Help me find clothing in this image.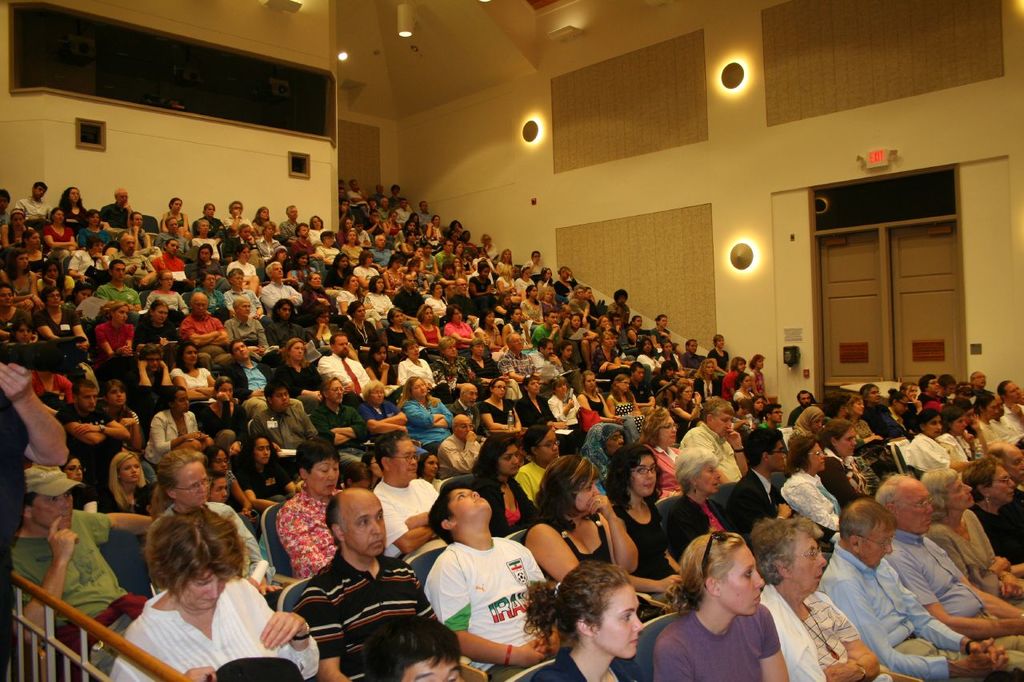
Found it: pyautogui.locateOnScreen(578, 417, 629, 485).
